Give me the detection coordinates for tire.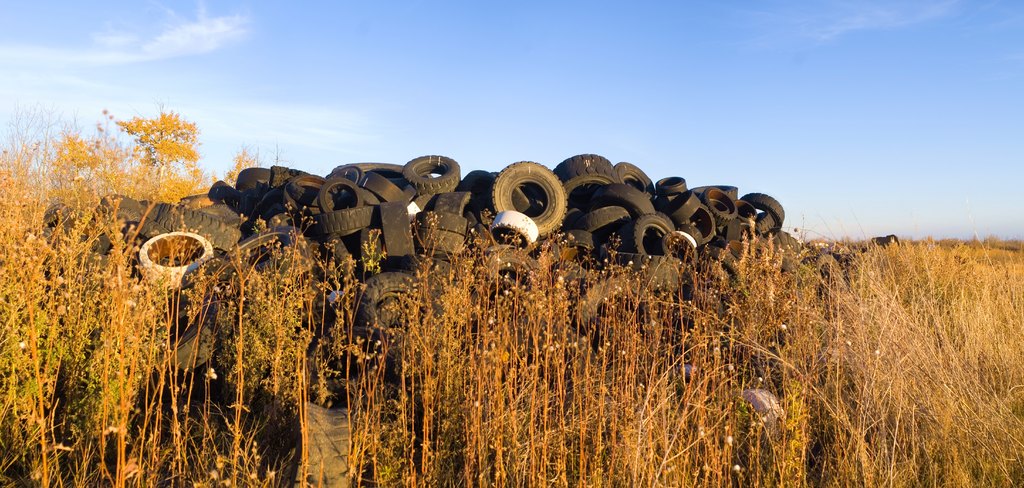
488, 161, 570, 243.
